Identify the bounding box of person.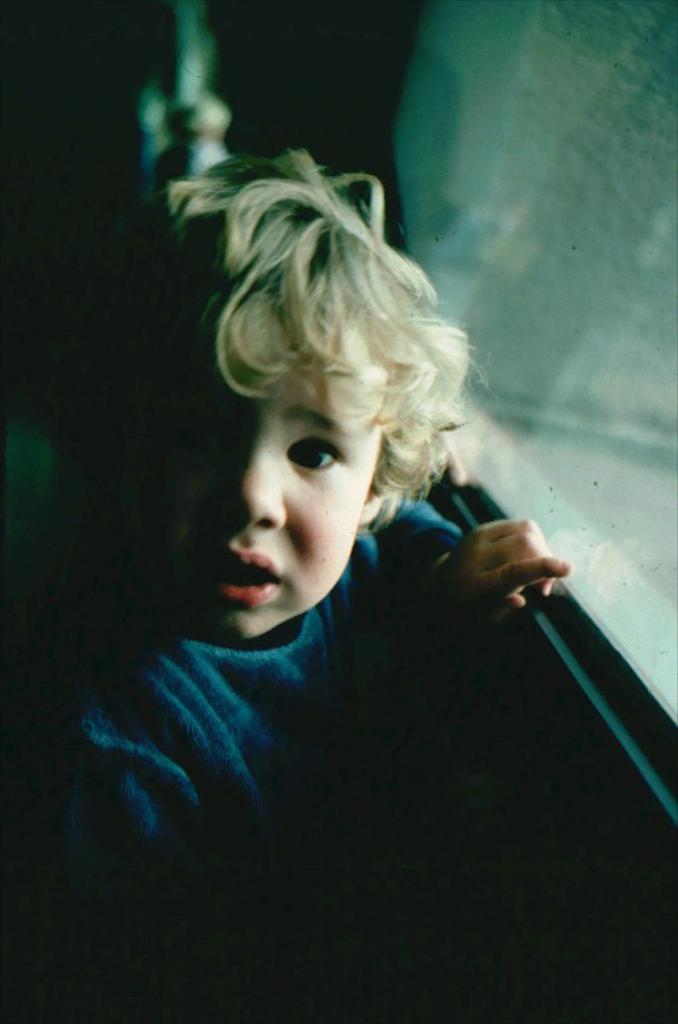
bbox(0, 150, 569, 1023).
